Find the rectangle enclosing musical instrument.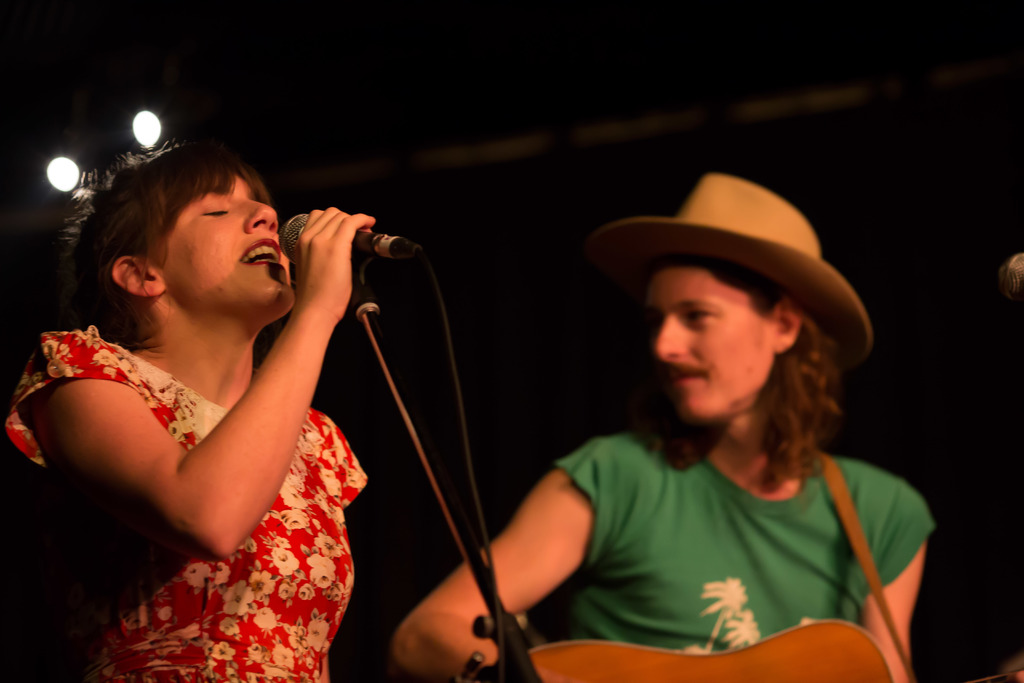
[x1=481, y1=623, x2=1023, y2=682].
